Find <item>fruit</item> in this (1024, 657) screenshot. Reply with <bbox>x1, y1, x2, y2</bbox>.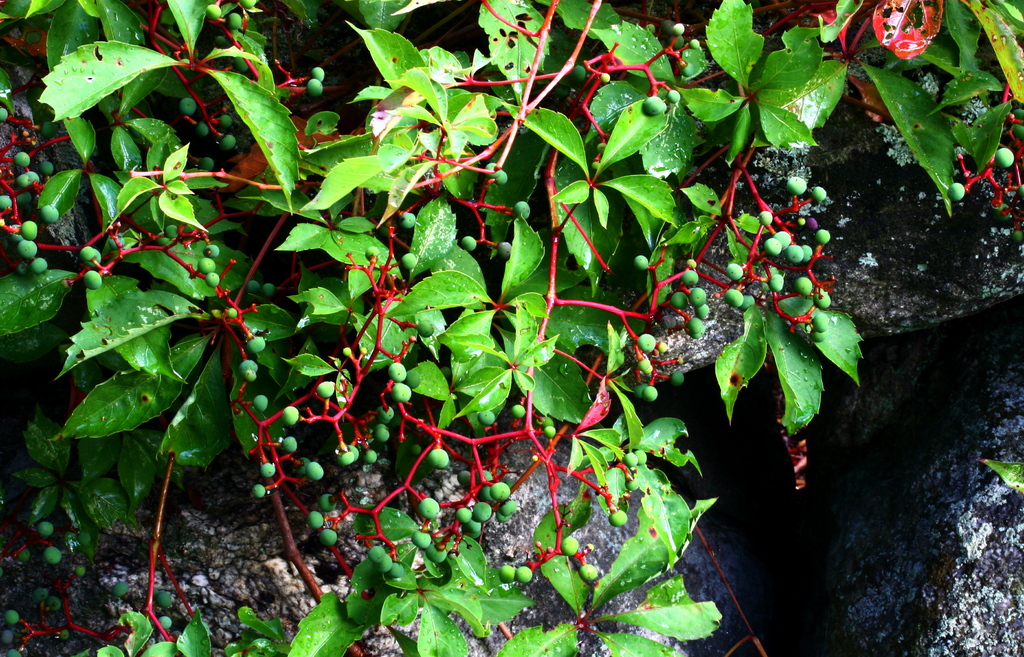
<bbox>241, 357, 259, 371</bbox>.
